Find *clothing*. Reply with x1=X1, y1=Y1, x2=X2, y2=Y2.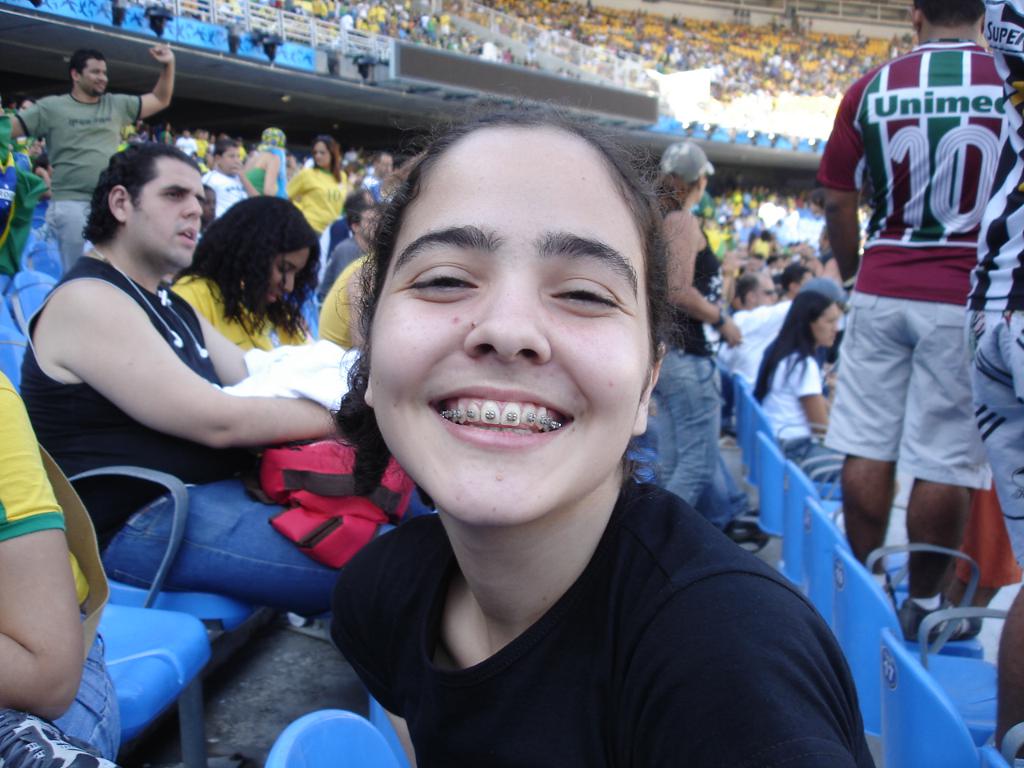
x1=659, y1=198, x2=715, y2=503.
